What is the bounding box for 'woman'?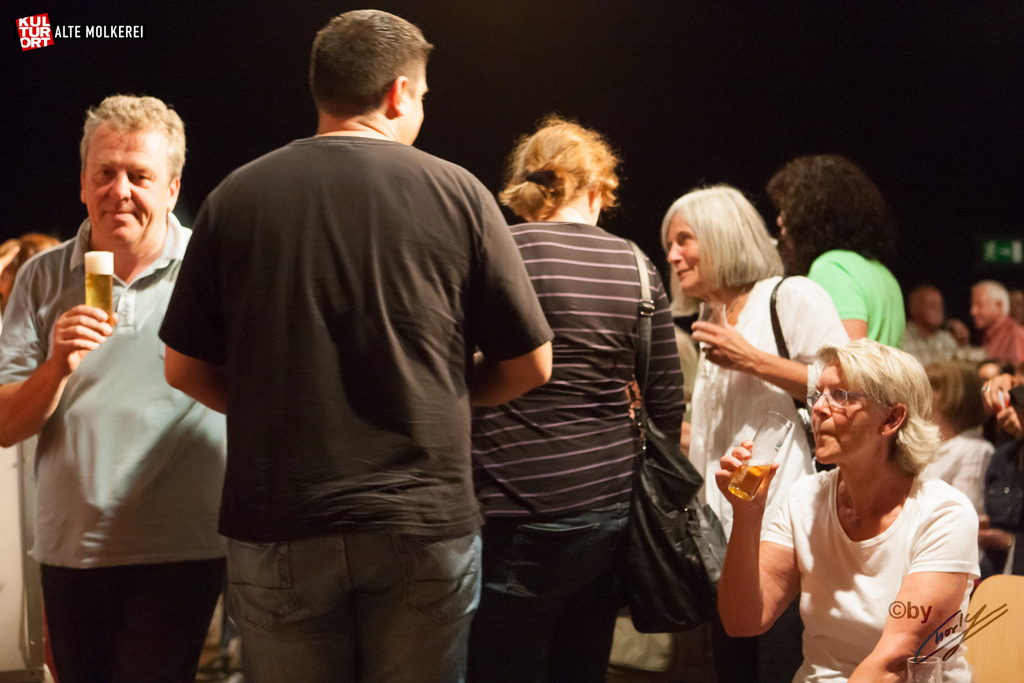
718, 340, 980, 682.
